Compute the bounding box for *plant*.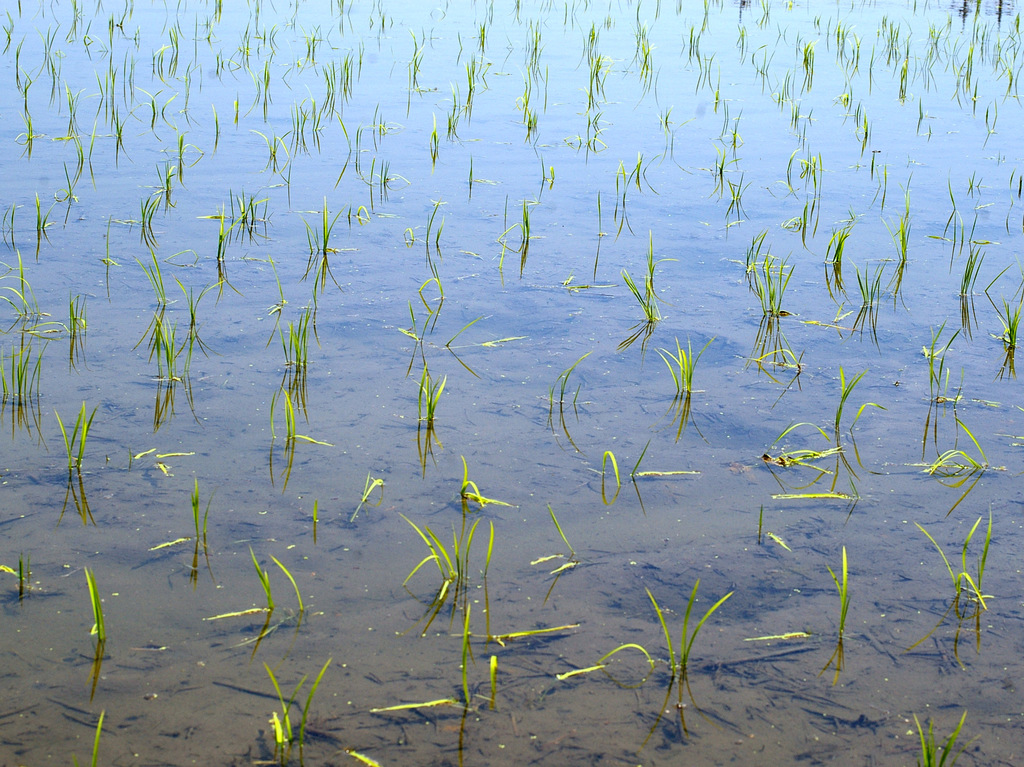
x1=591 y1=585 x2=730 y2=728.
